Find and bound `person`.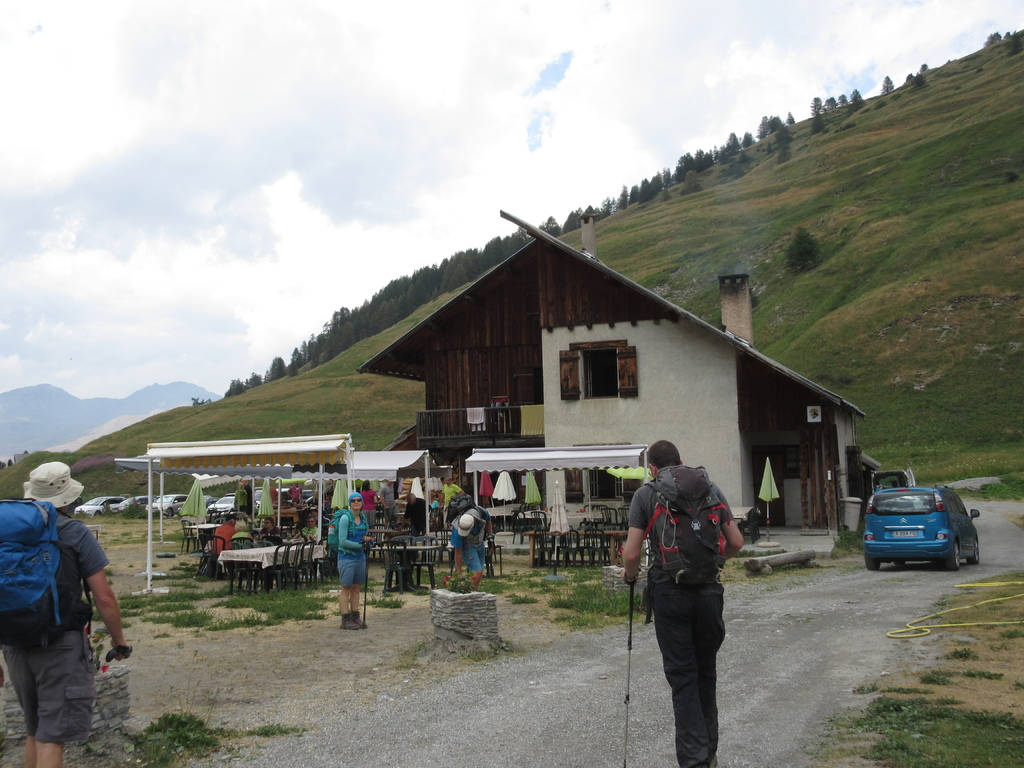
Bound: detection(621, 437, 746, 766).
